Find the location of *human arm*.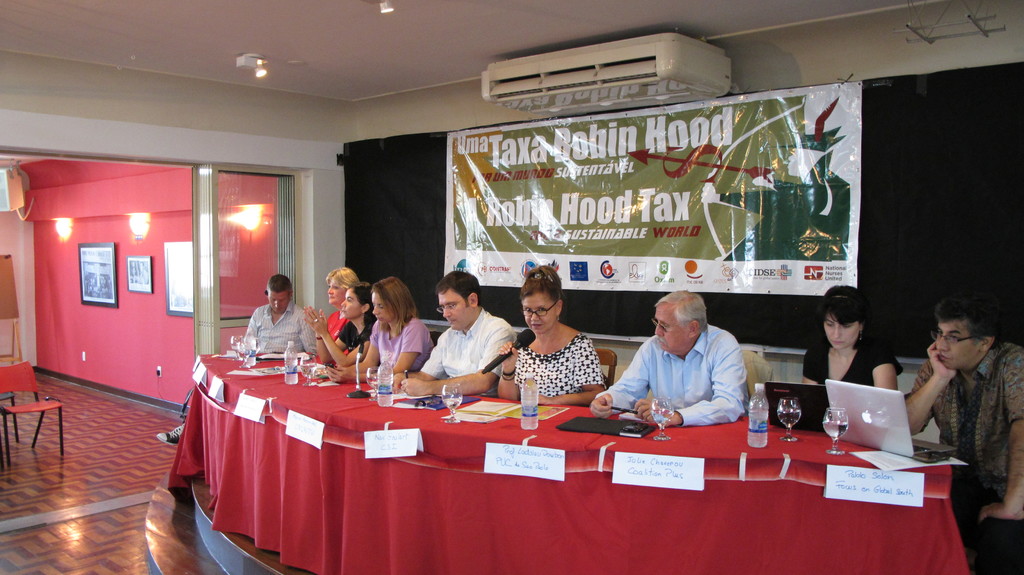
Location: <box>323,316,427,377</box>.
